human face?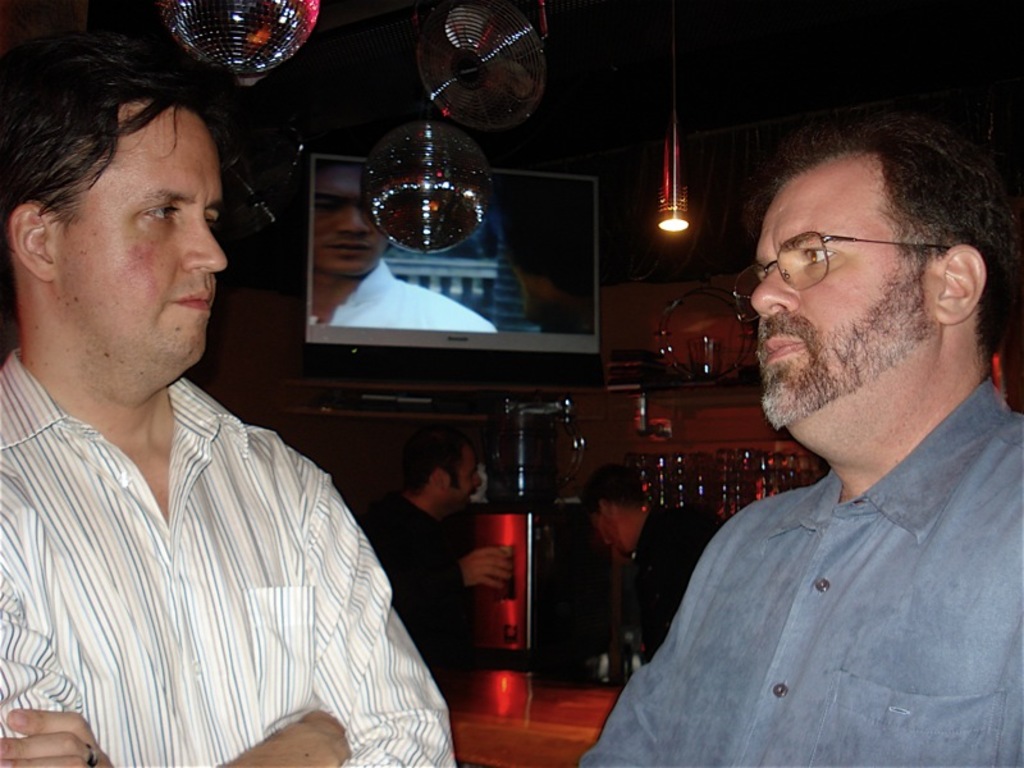
BBox(314, 165, 390, 273)
